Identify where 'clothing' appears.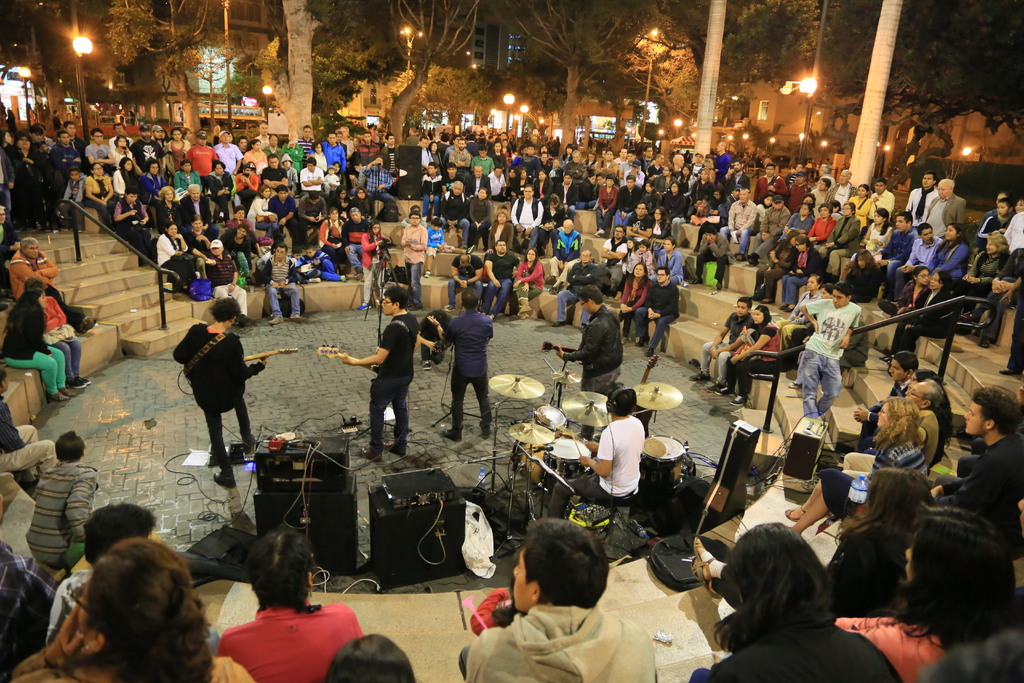
Appears at (307, 251, 337, 281).
